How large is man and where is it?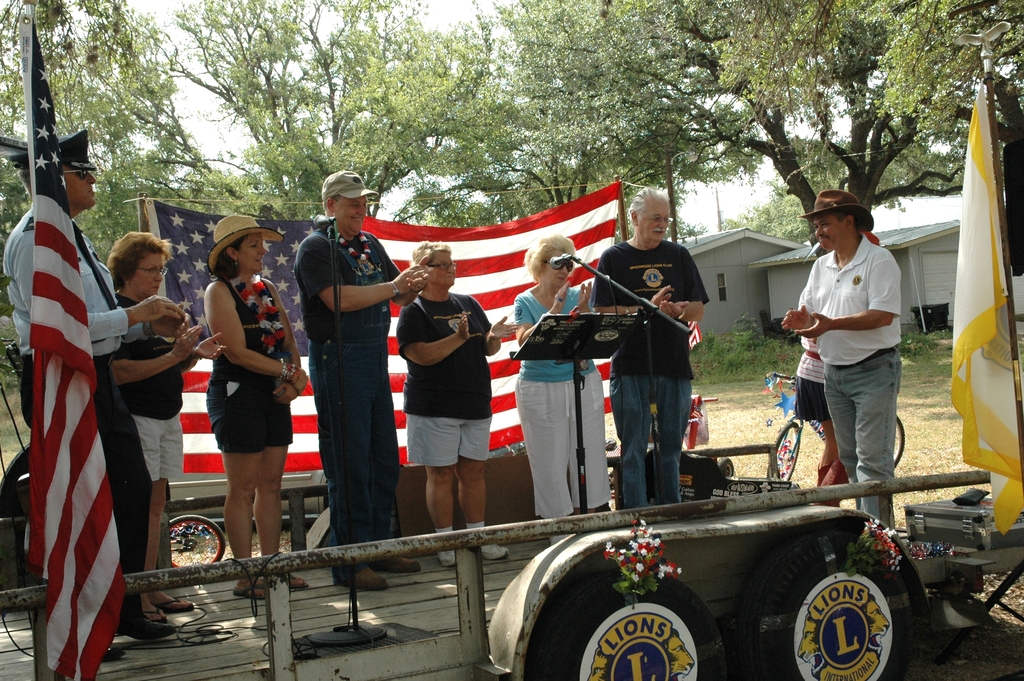
Bounding box: {"x1": 784, "y1": 186, "x2": 925, "y2": 525}.
